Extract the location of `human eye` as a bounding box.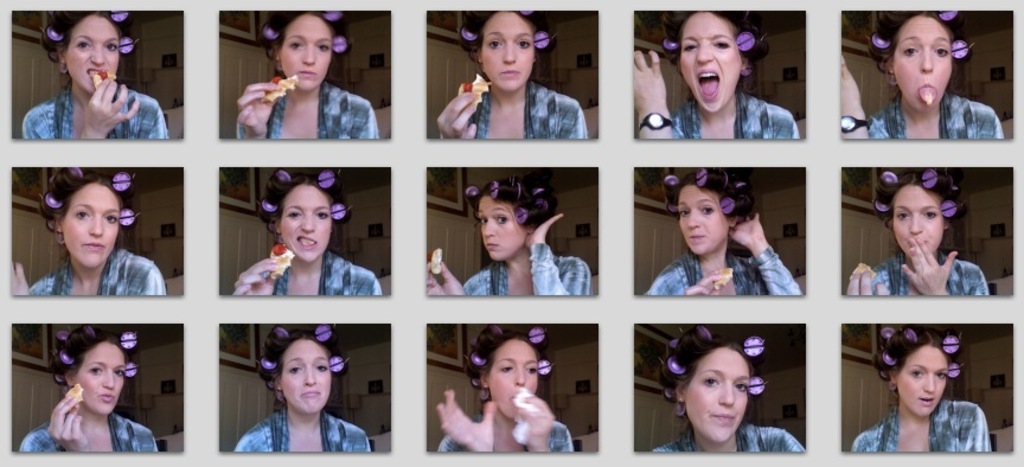
{"left": 703, "top": 373, "right": 719, "bottom": 390}.
